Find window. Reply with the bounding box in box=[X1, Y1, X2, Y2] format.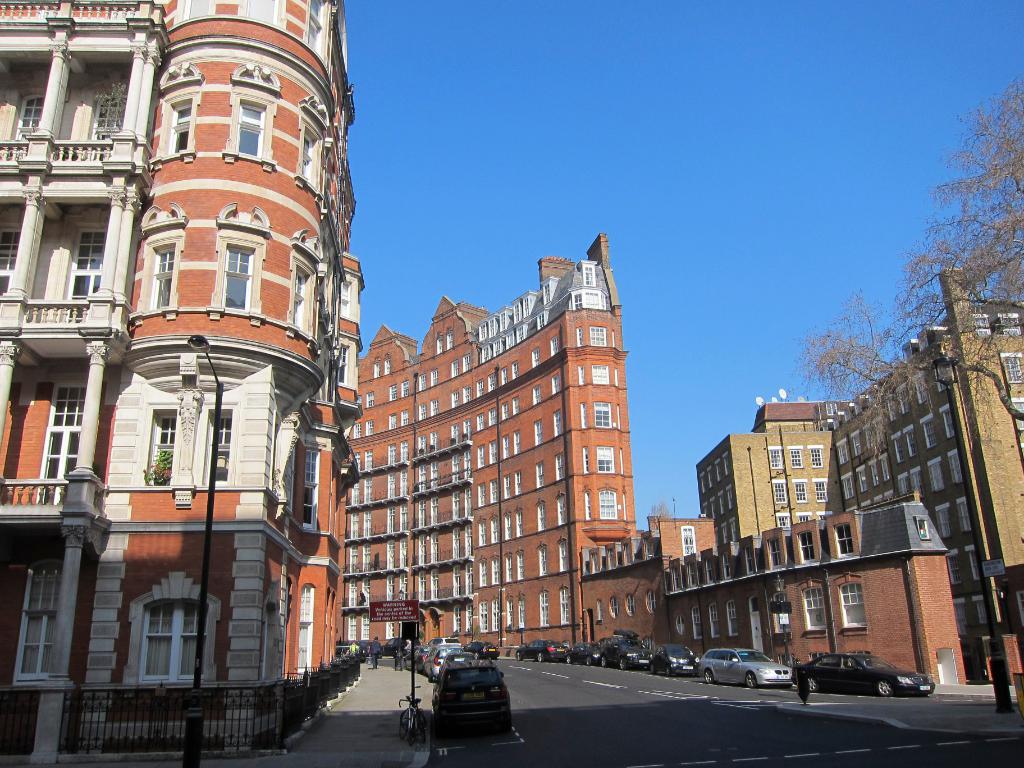
box=[515, 550, 525, 579].
